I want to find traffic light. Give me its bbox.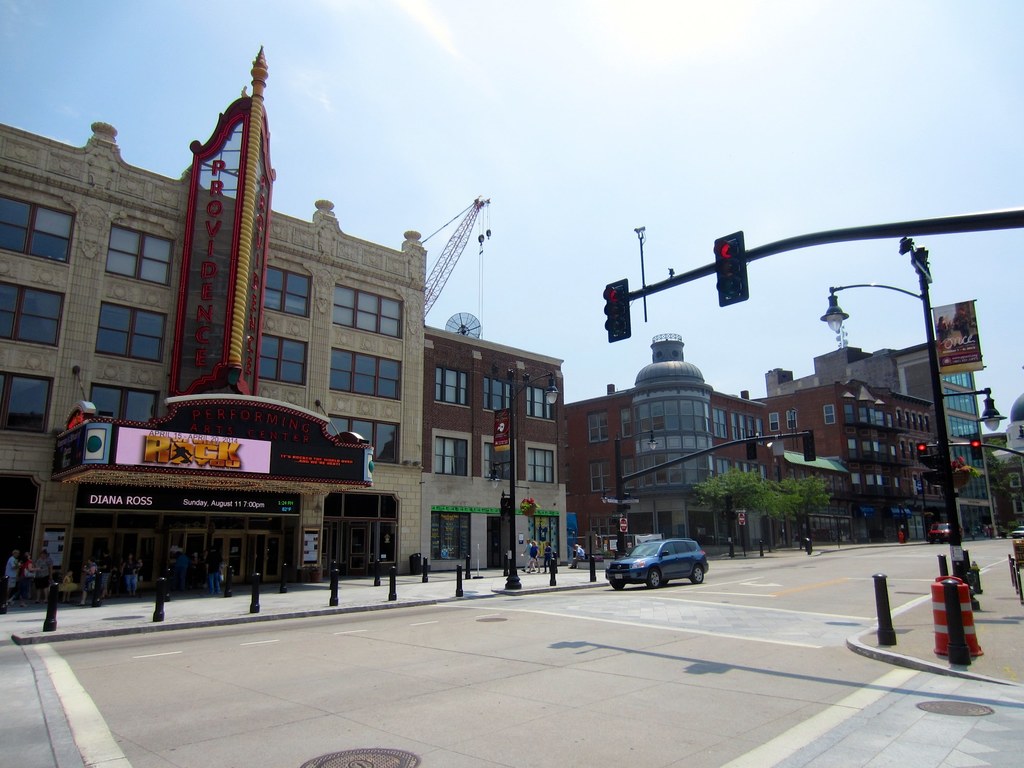
rect(916, 442, 928, 460).
